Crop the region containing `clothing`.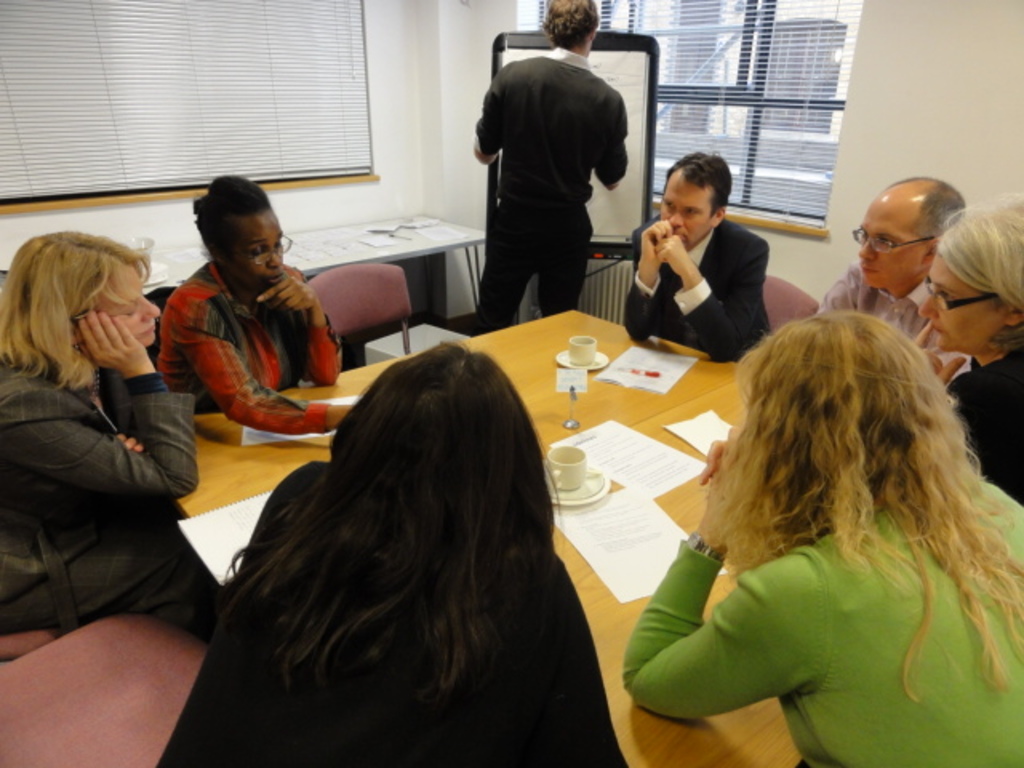
Crop region: {"left": 0, "top": 374, "right": 206, "bottom": 618}.
